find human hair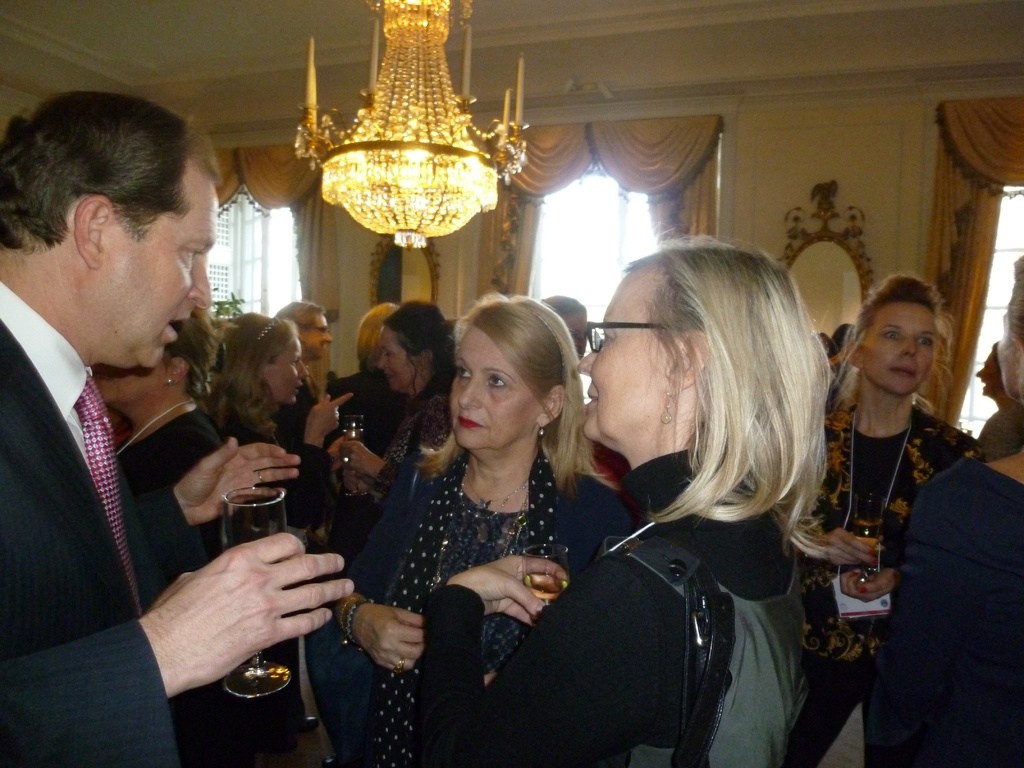
box(541, 294, 585, 318)
